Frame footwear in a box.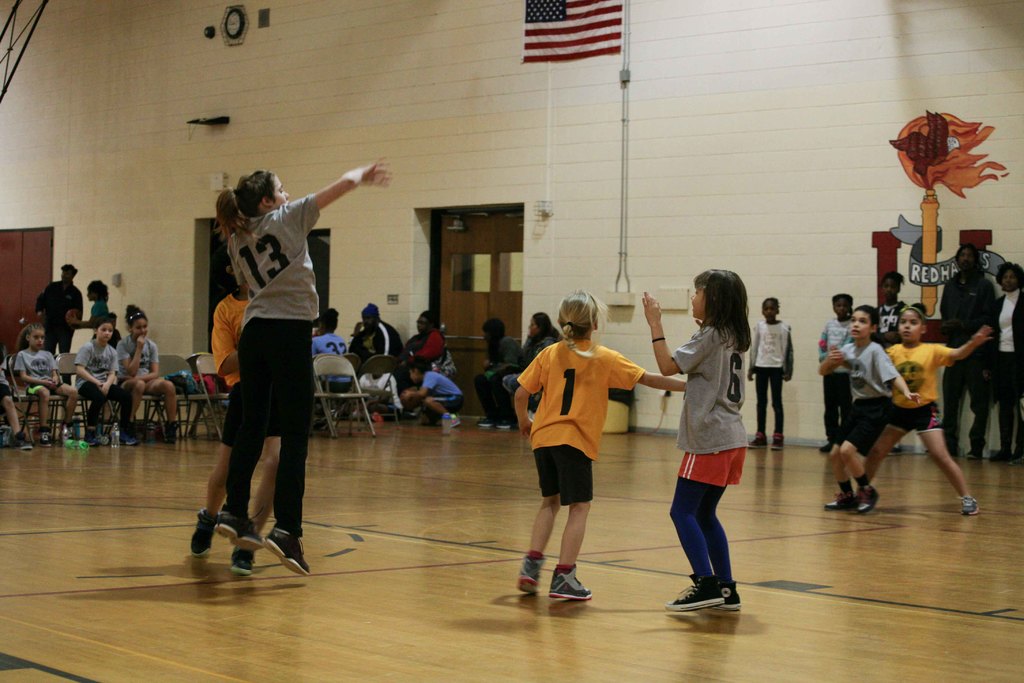
(left=264, top=530, right=315, bottom=577).
